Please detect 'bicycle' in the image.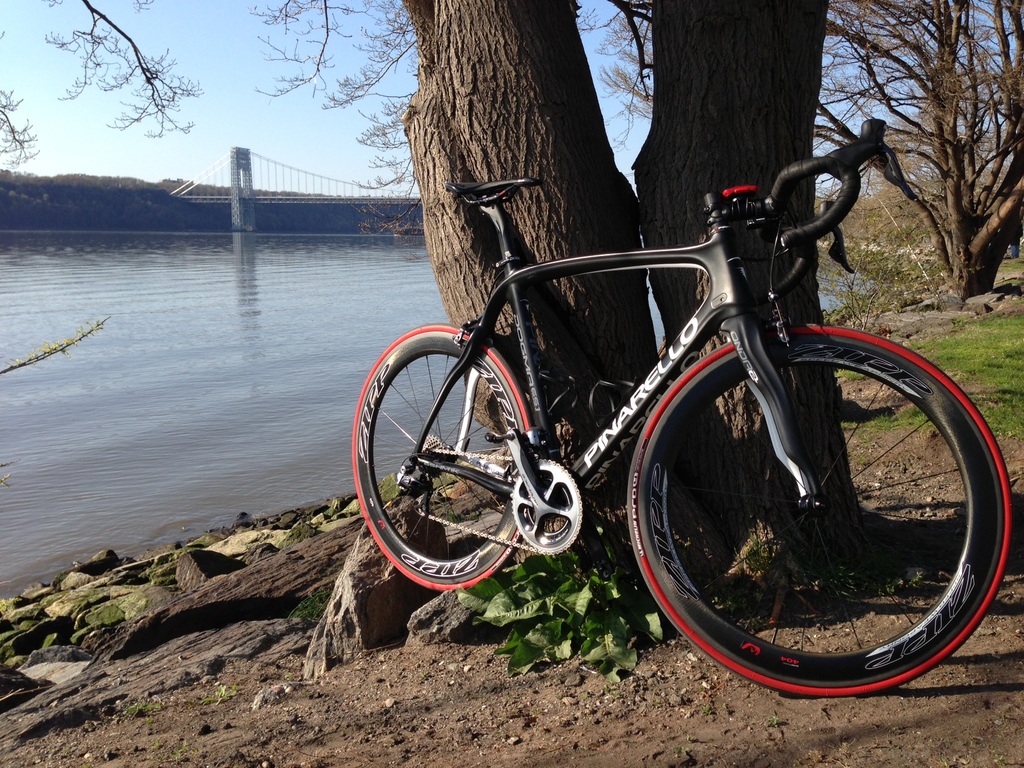
{"left": 328, "top": 129, "right": 1020, "bottom": 691}.
